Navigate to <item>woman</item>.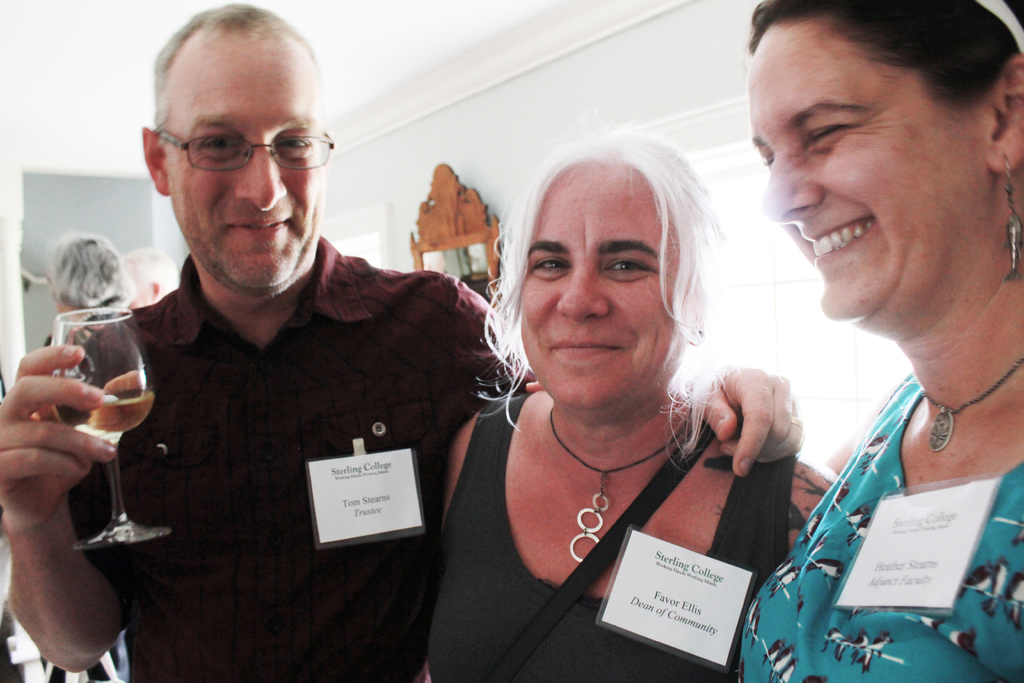
Navigation target: <bbox>430, 120, 820, 675</bbox>.
